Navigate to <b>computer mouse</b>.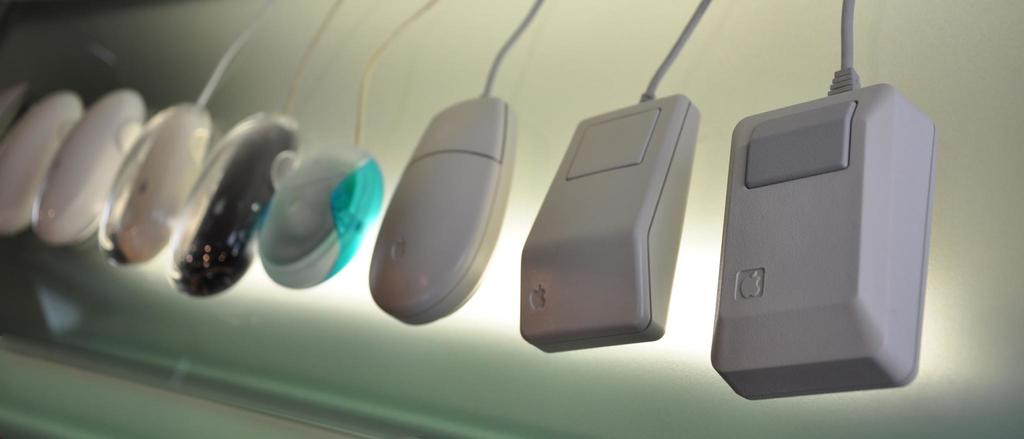
Navigation target: bbox(95, 98, 216, 270).
